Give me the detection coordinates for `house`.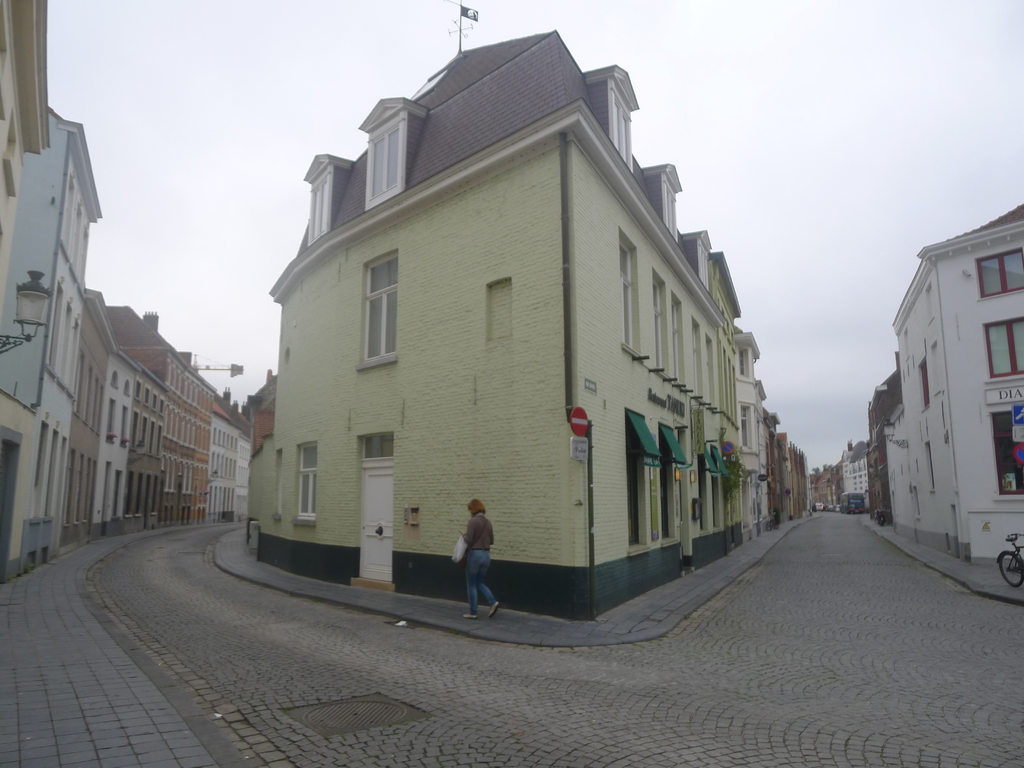
<box>736,322,768,524</box>.
